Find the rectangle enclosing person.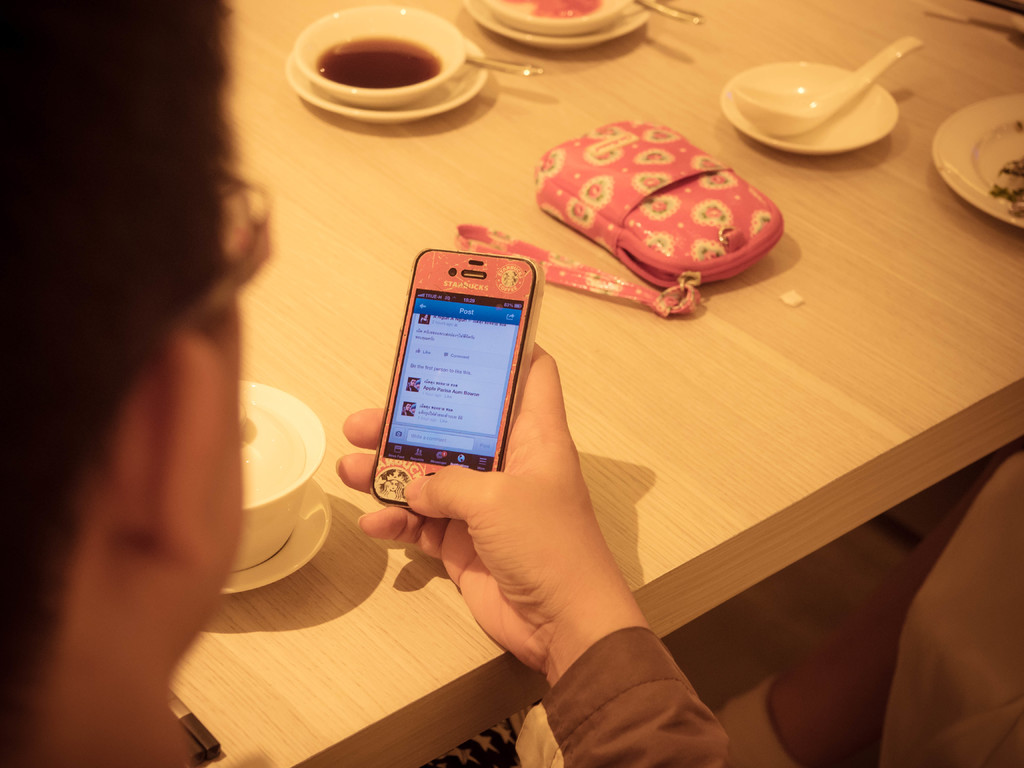
0/1/732/767.
